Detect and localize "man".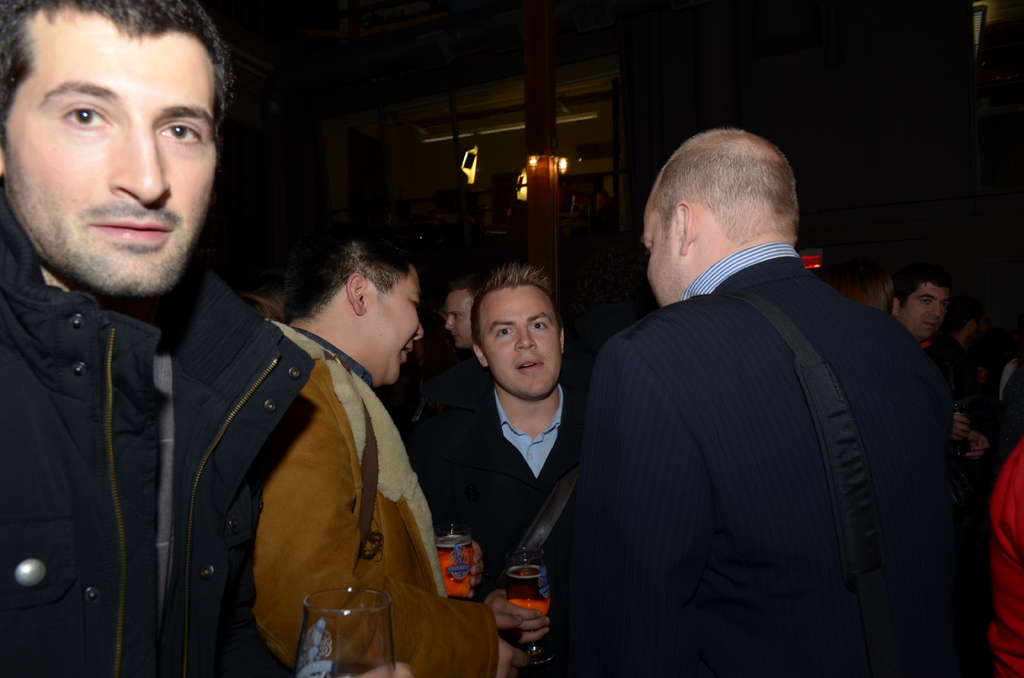
Localized at box(441, 285, 478, 357).
